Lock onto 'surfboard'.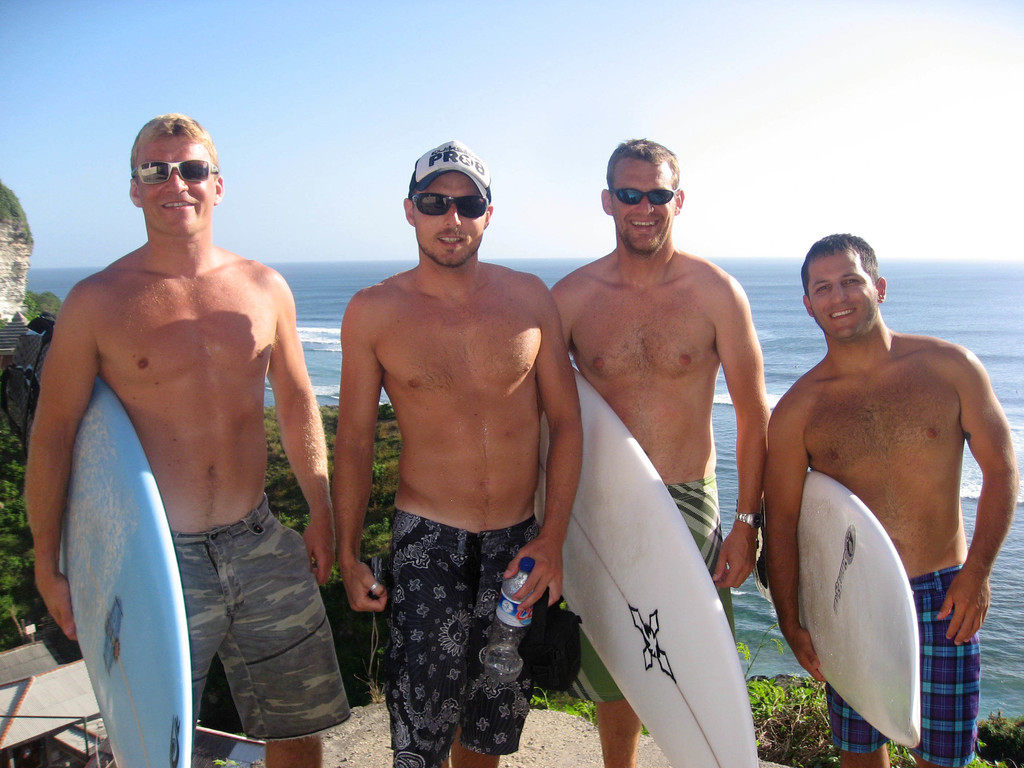
Locked: x1=532, y1=362, x2=759, y2=767.
